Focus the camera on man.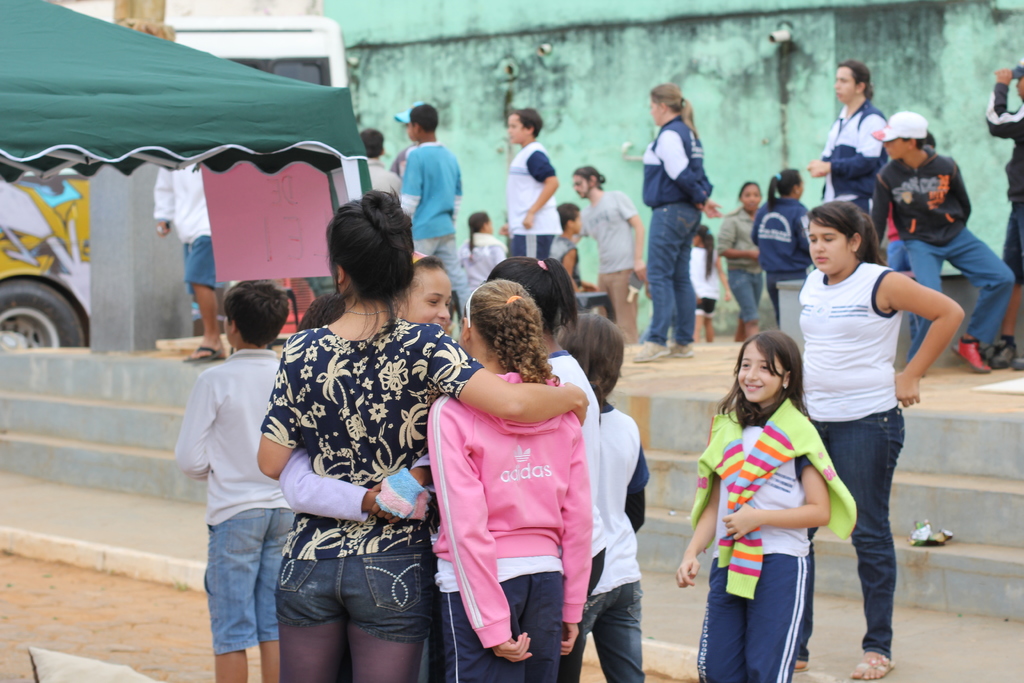
Focus region: box(794, 179, 950, 654).
